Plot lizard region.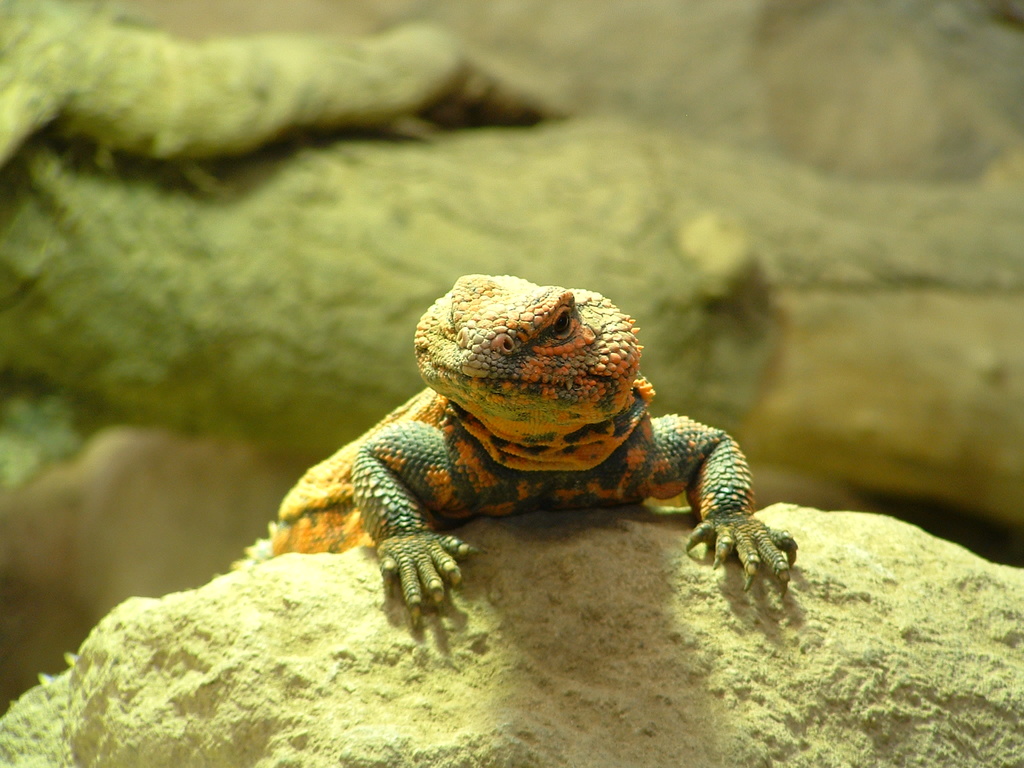
Plotted at Rect(226, 270, 817, 670).
